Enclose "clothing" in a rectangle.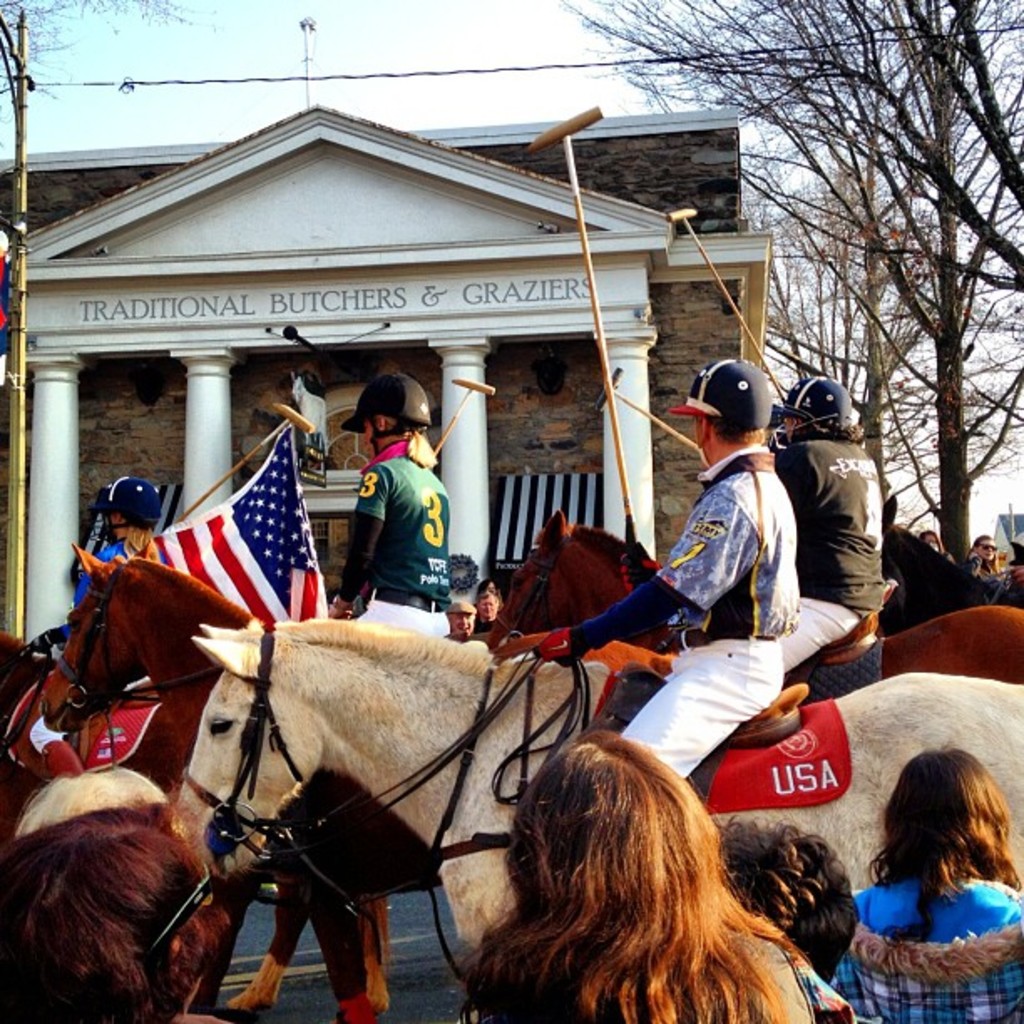
72 410 338 634.
